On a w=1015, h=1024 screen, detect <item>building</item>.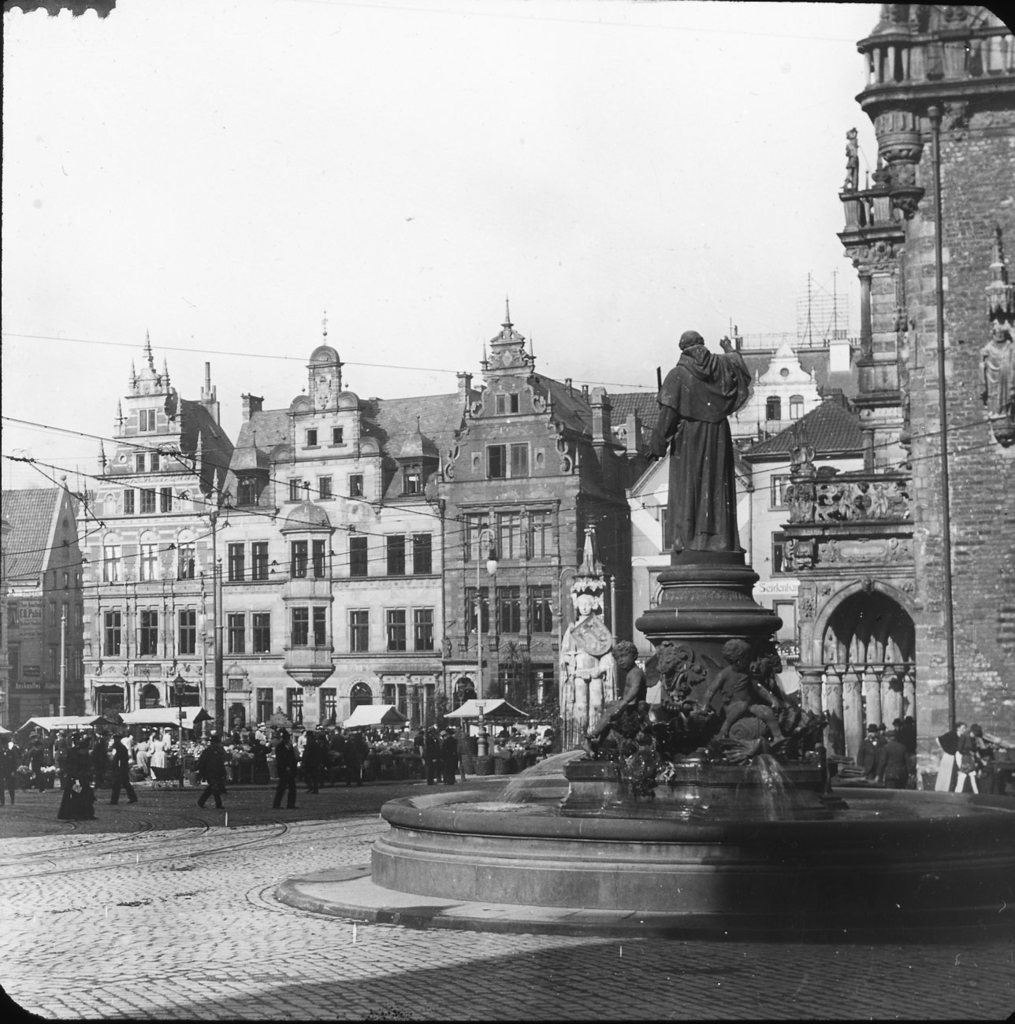
[x1=214, y1=343, x2=463, y2=792].
